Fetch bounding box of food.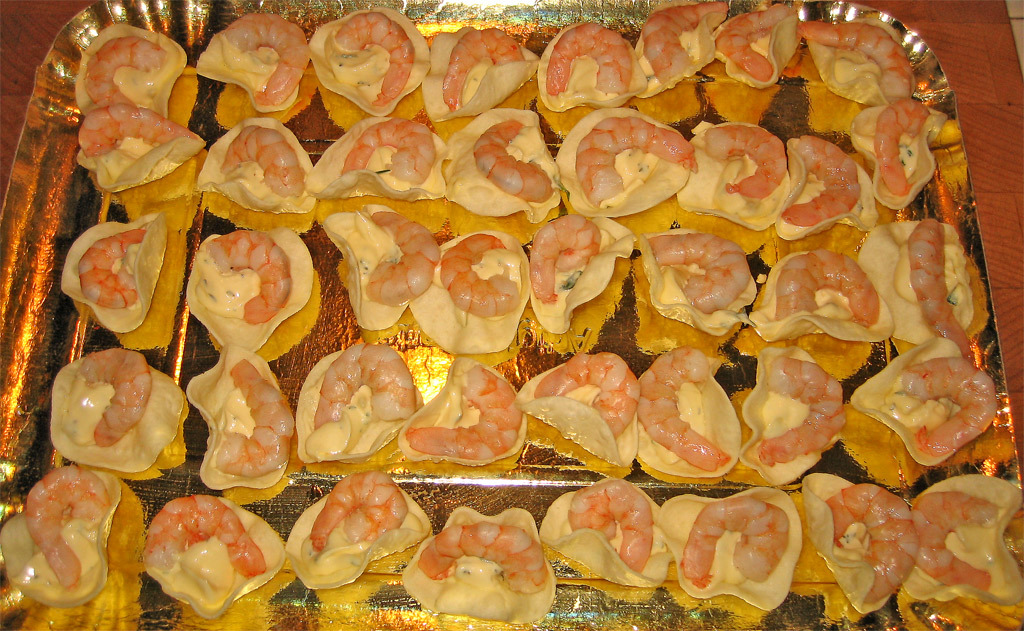
Bbox: pyautogui.locateOnScreen(396, 354, 526, 462).
